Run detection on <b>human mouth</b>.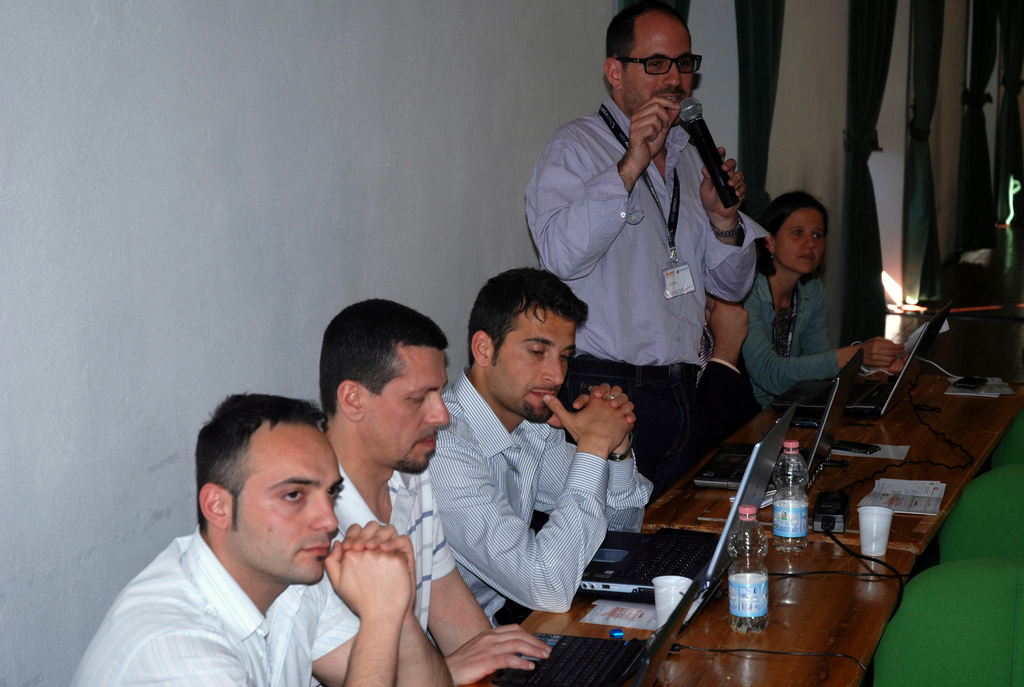
Result: 419 428 435 453.
